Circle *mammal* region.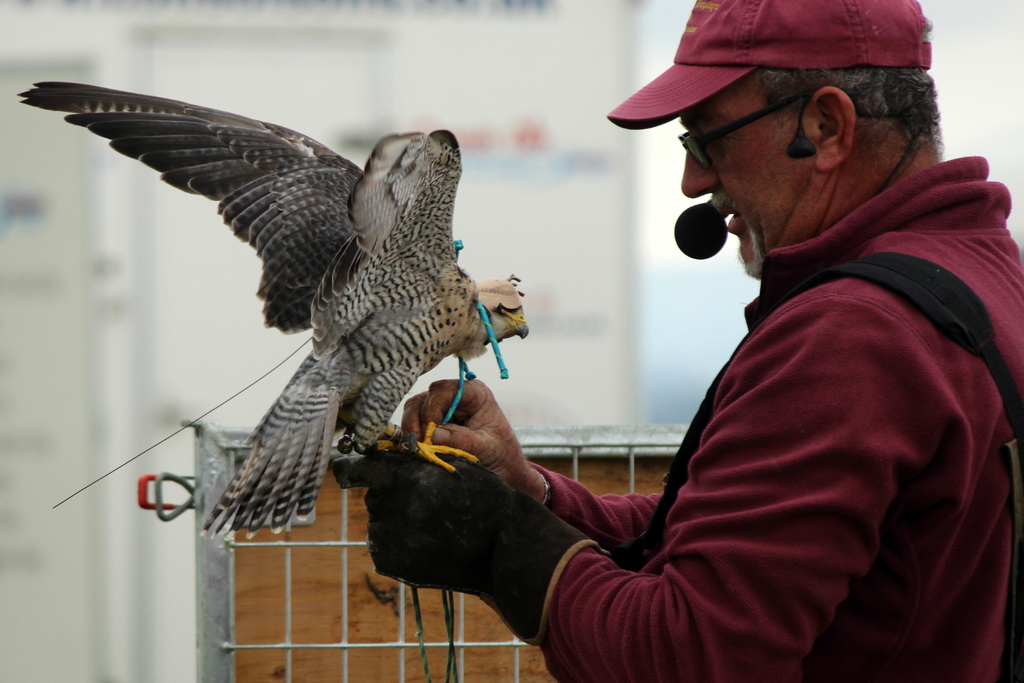
Region: detection(420, 67, 1011, 678).
